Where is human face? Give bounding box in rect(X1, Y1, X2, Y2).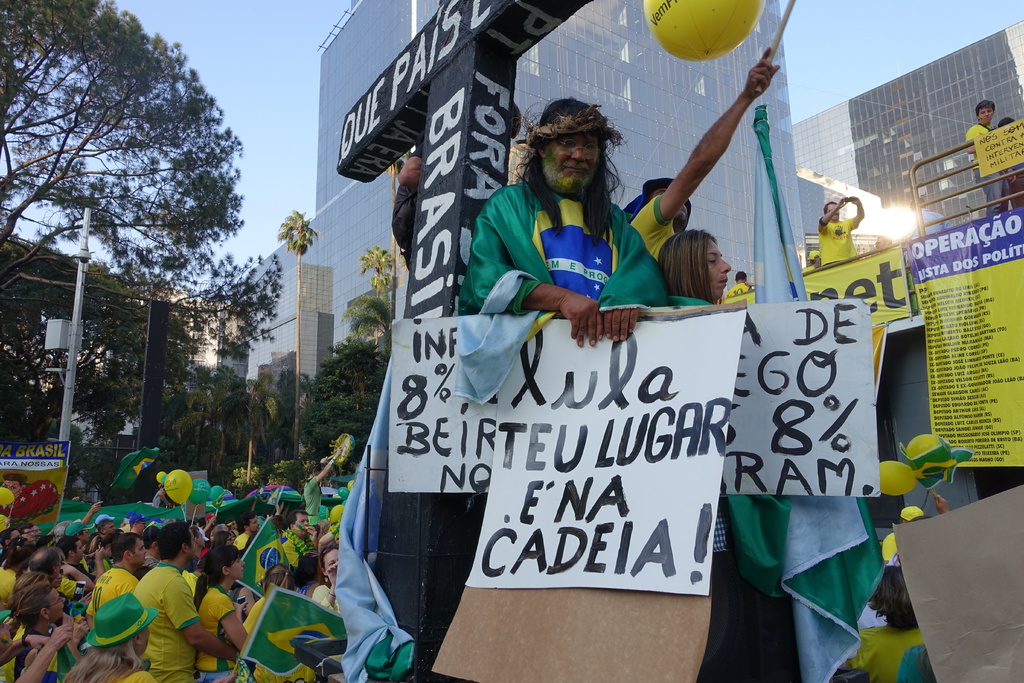
rect(8, 530, 20, 539).
